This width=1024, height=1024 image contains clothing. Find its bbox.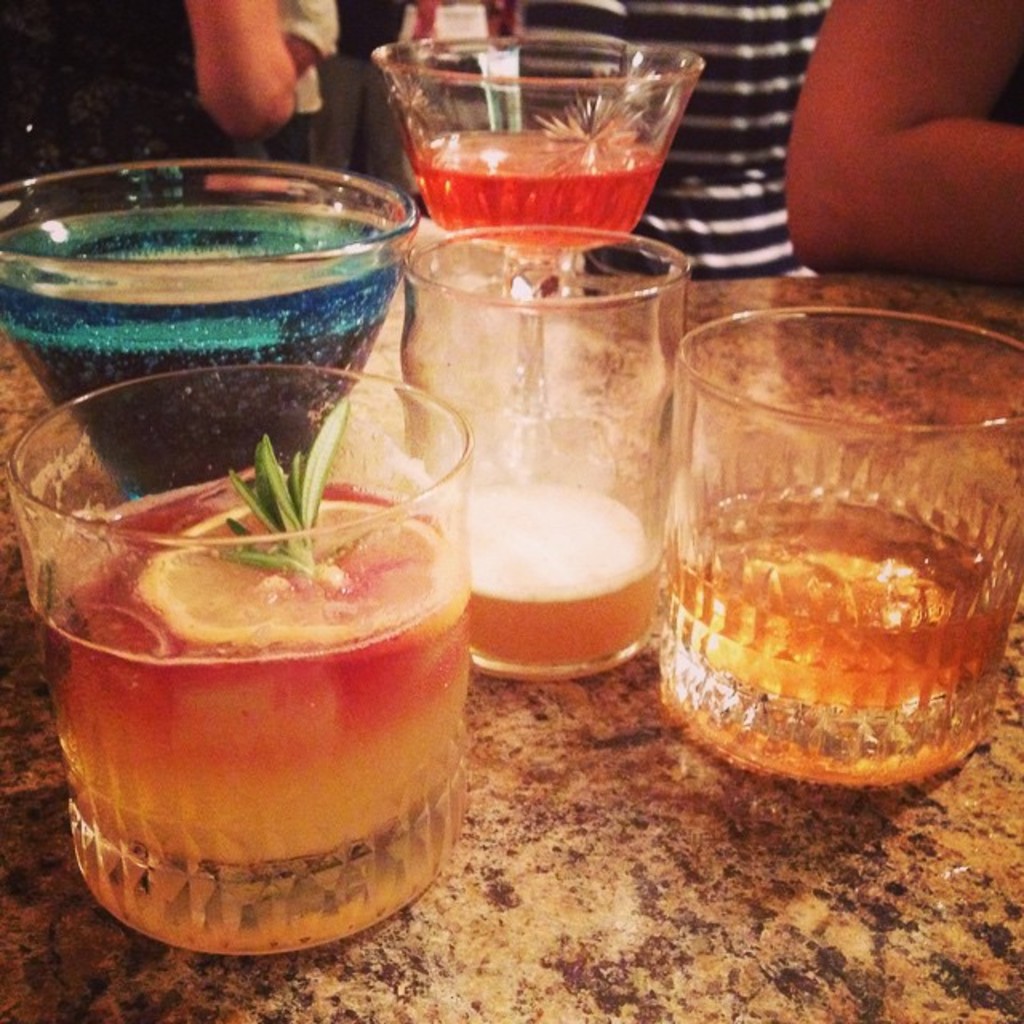
[302, 0, 523, 211].
